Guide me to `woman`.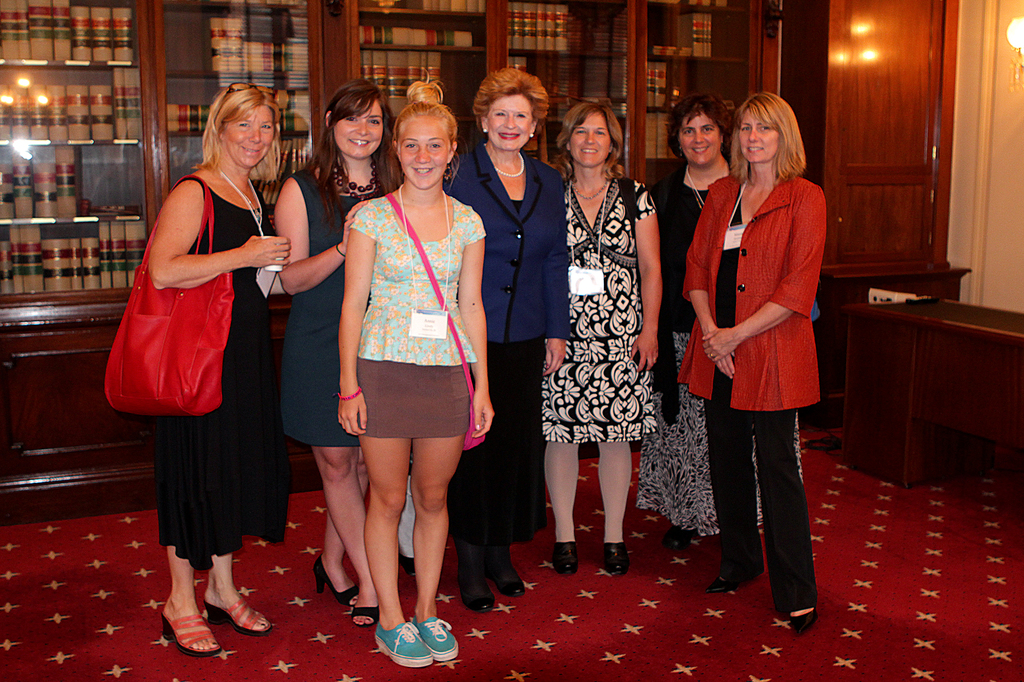
Guidance: (x1=123, y1=96, x2=284, y2=637).
